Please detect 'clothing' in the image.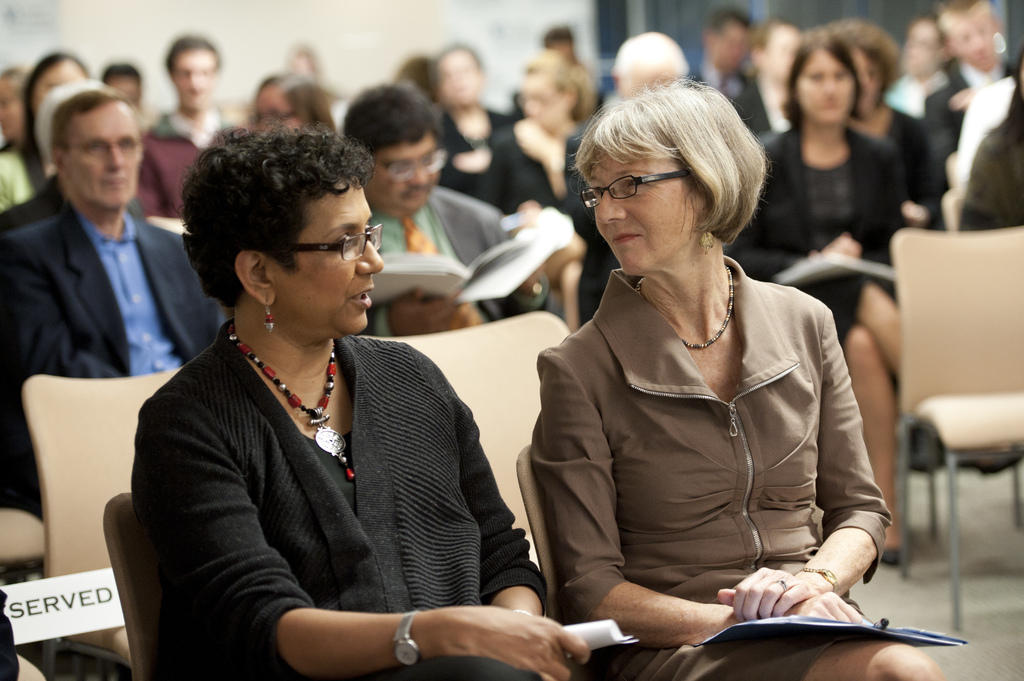
l=879, t=105, r=939, b=225.
